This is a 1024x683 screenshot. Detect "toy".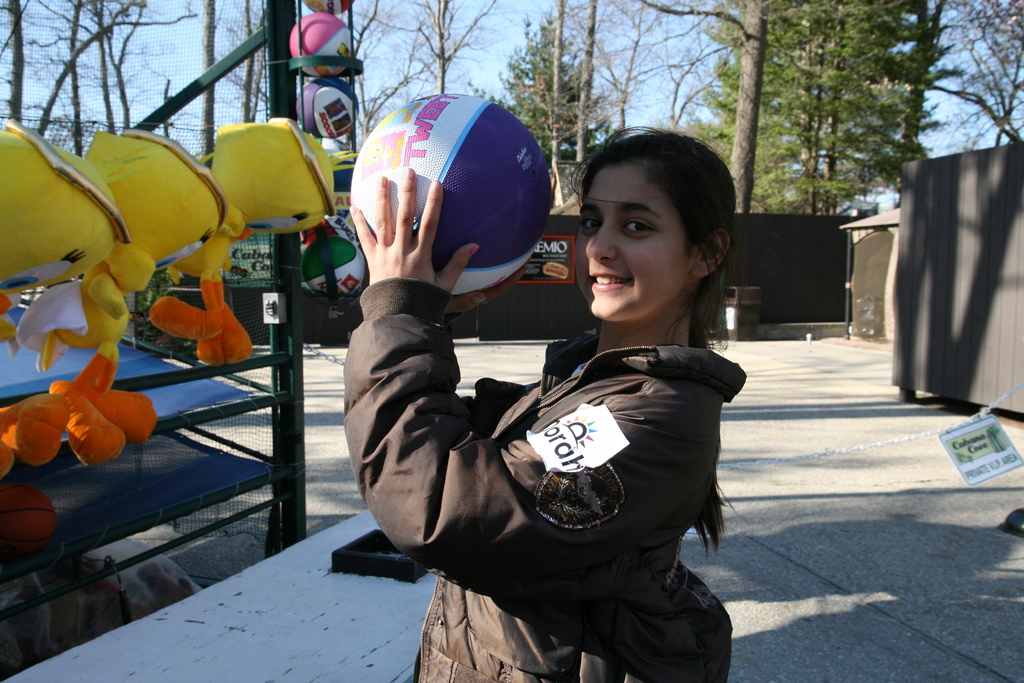
(left=0, top=117, right=129, bottom=357).
